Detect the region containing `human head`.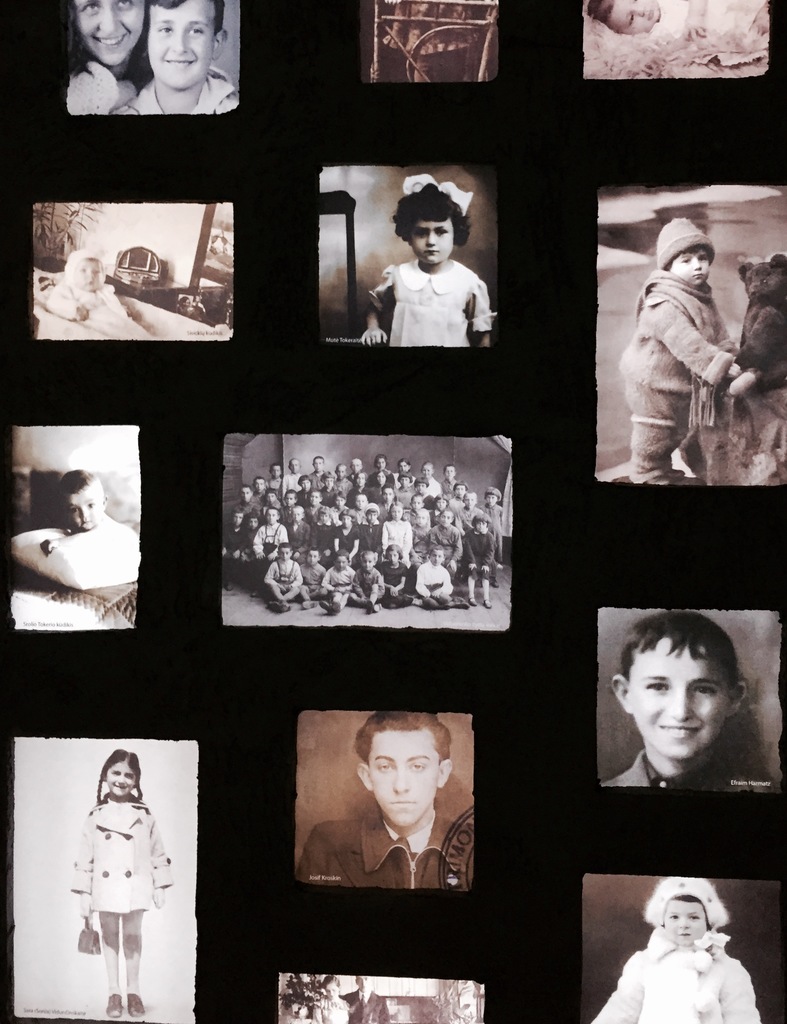
detection(69, 0, 146, 68).
